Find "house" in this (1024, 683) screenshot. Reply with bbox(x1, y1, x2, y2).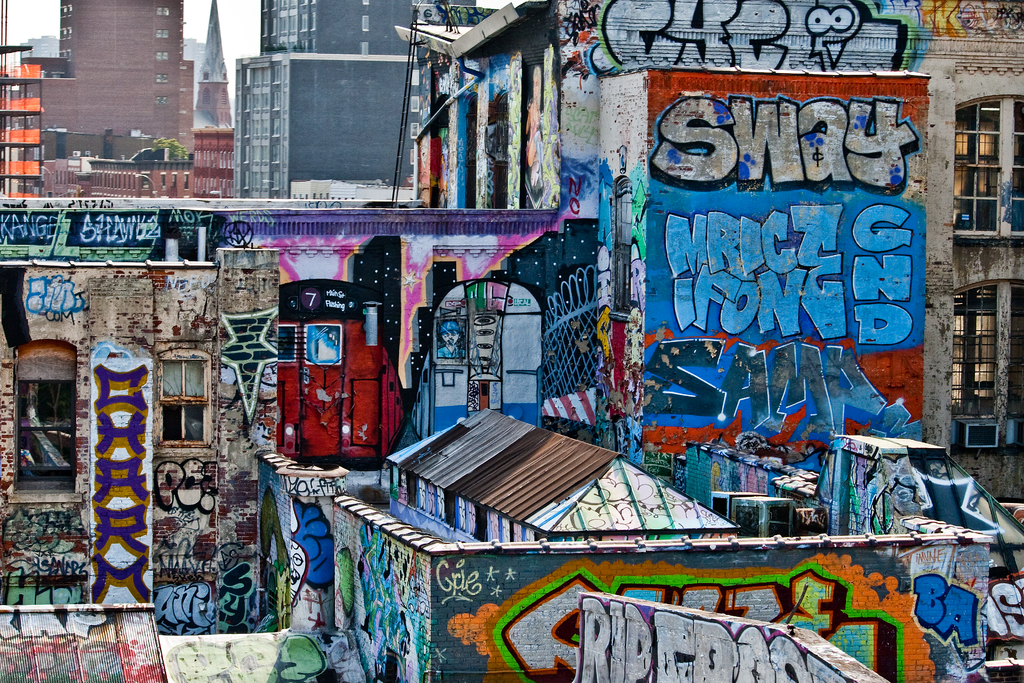
bbox(259, 0, 412, 53).
